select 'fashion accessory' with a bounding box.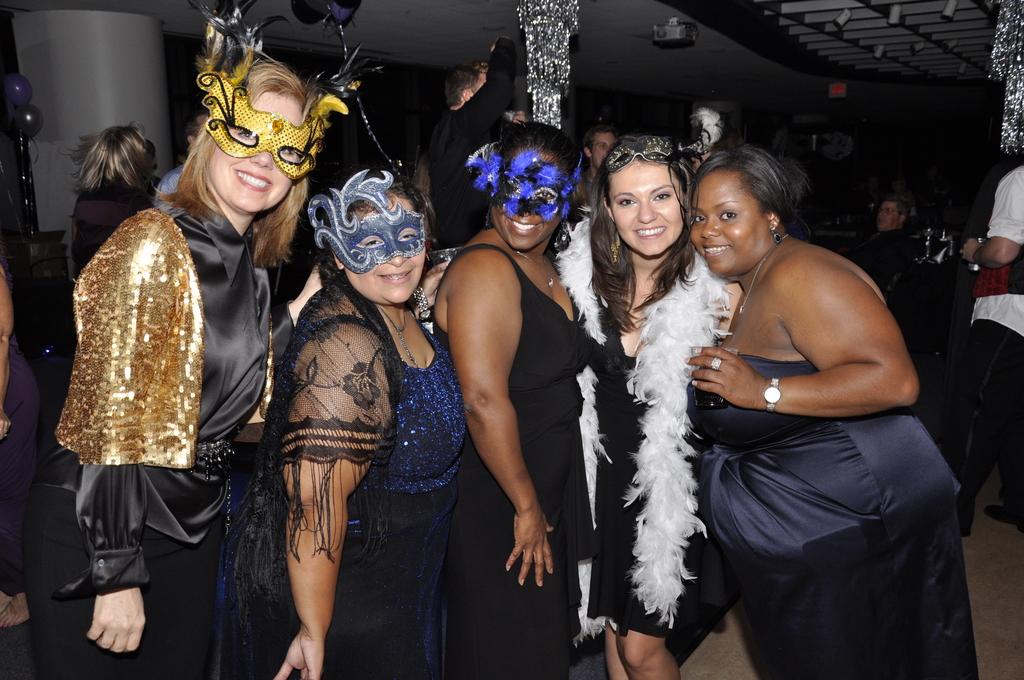
<bbox>412, 284, 434, 321</bbox>.
